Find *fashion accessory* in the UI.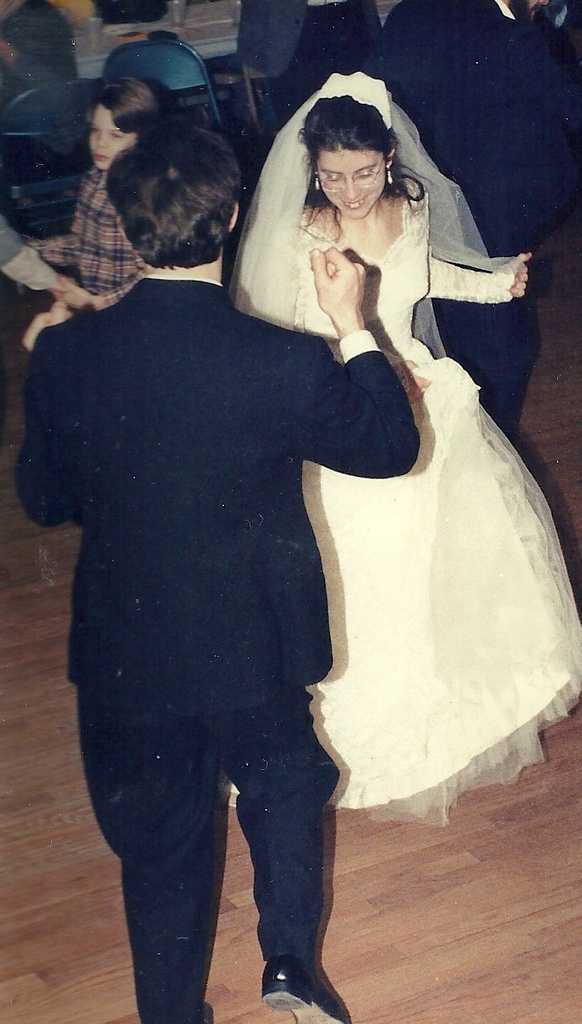
UI element at (left=261, top=958, right=346, bottom=1023).
